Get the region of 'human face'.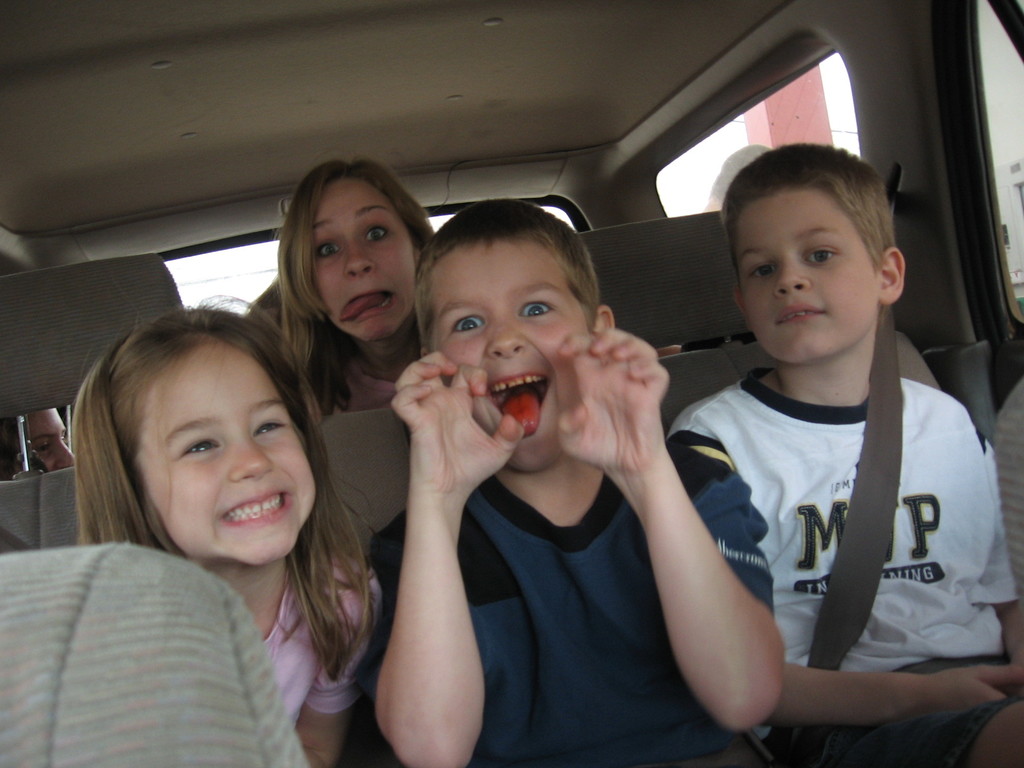
select_region(136, 345, 315, 563).
